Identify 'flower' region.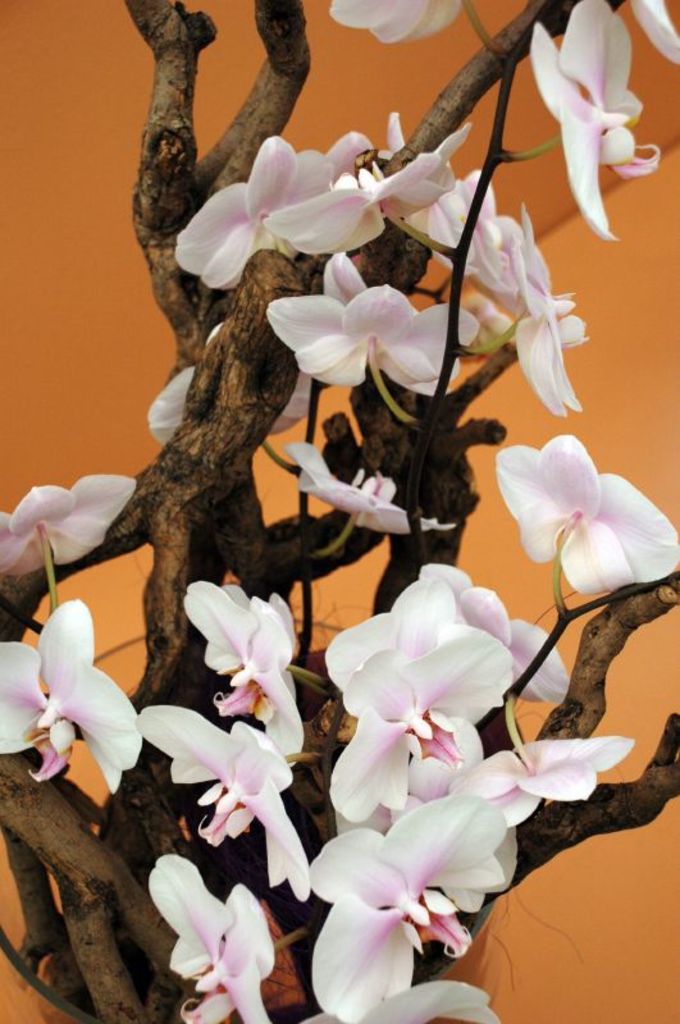
Region: 136, 701, 311, 899.
